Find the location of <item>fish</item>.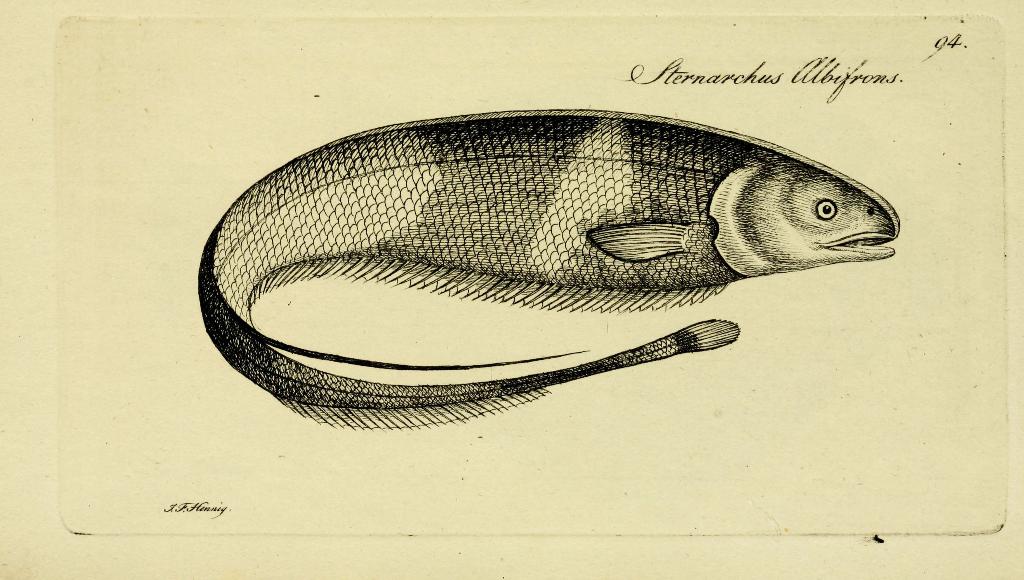
Location: (190,82,865,407).
